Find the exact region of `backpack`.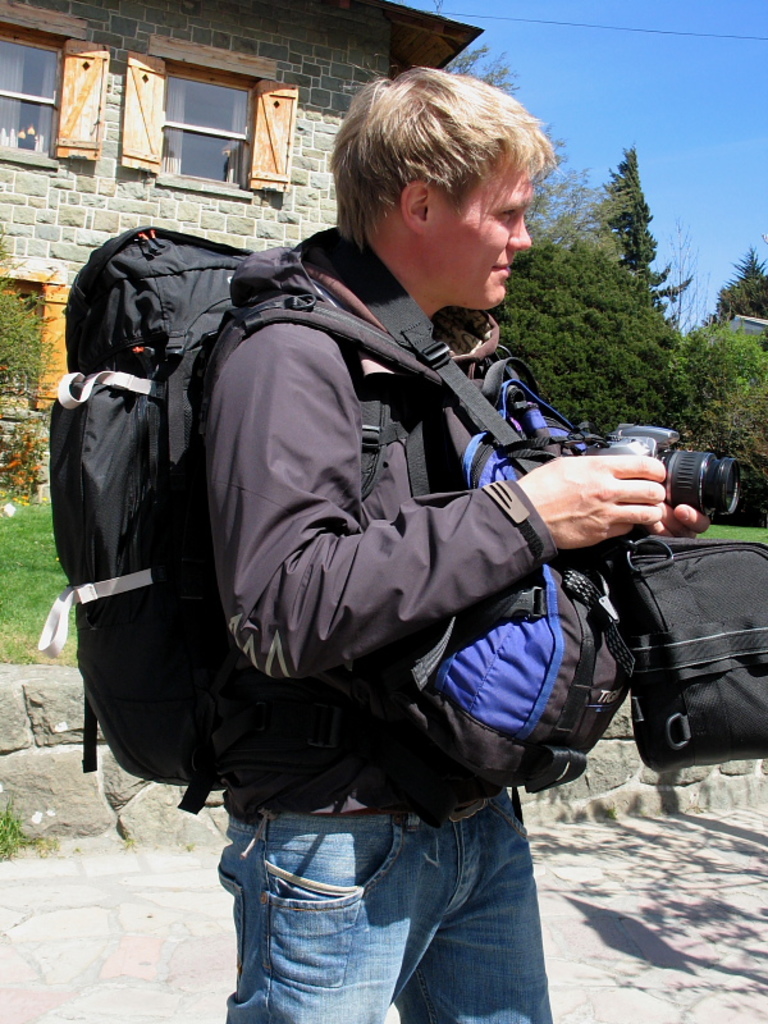
Exact region: (320, 247, 646, 794).
